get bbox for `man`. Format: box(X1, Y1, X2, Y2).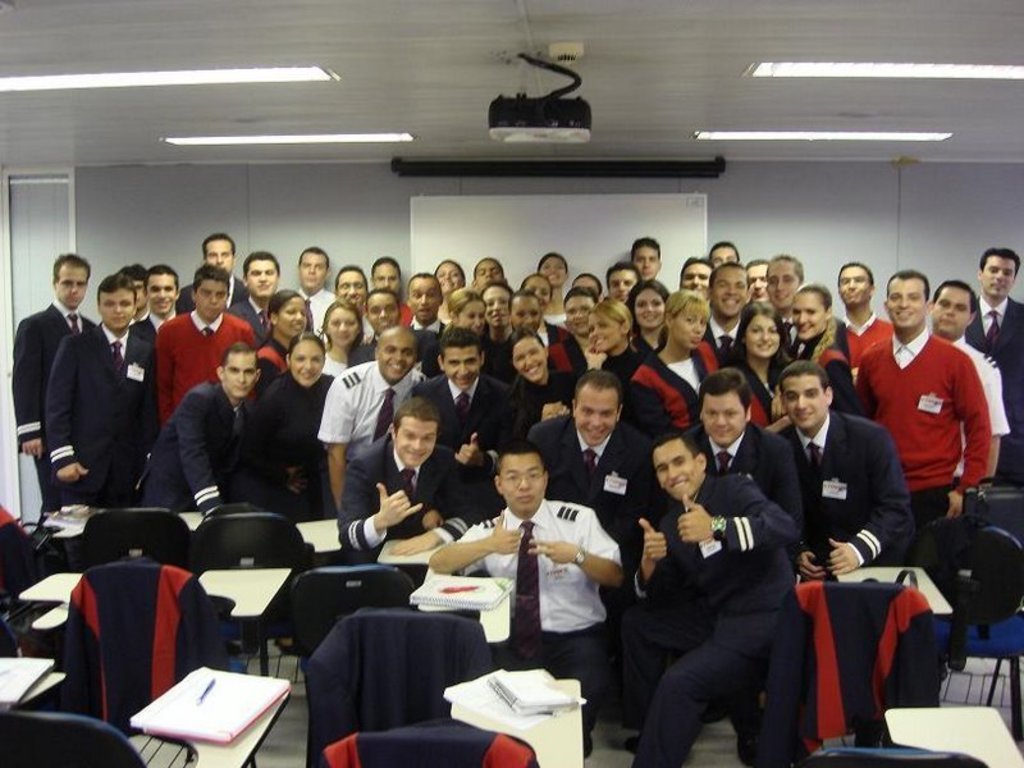
box(772, 361, 915, 576).
